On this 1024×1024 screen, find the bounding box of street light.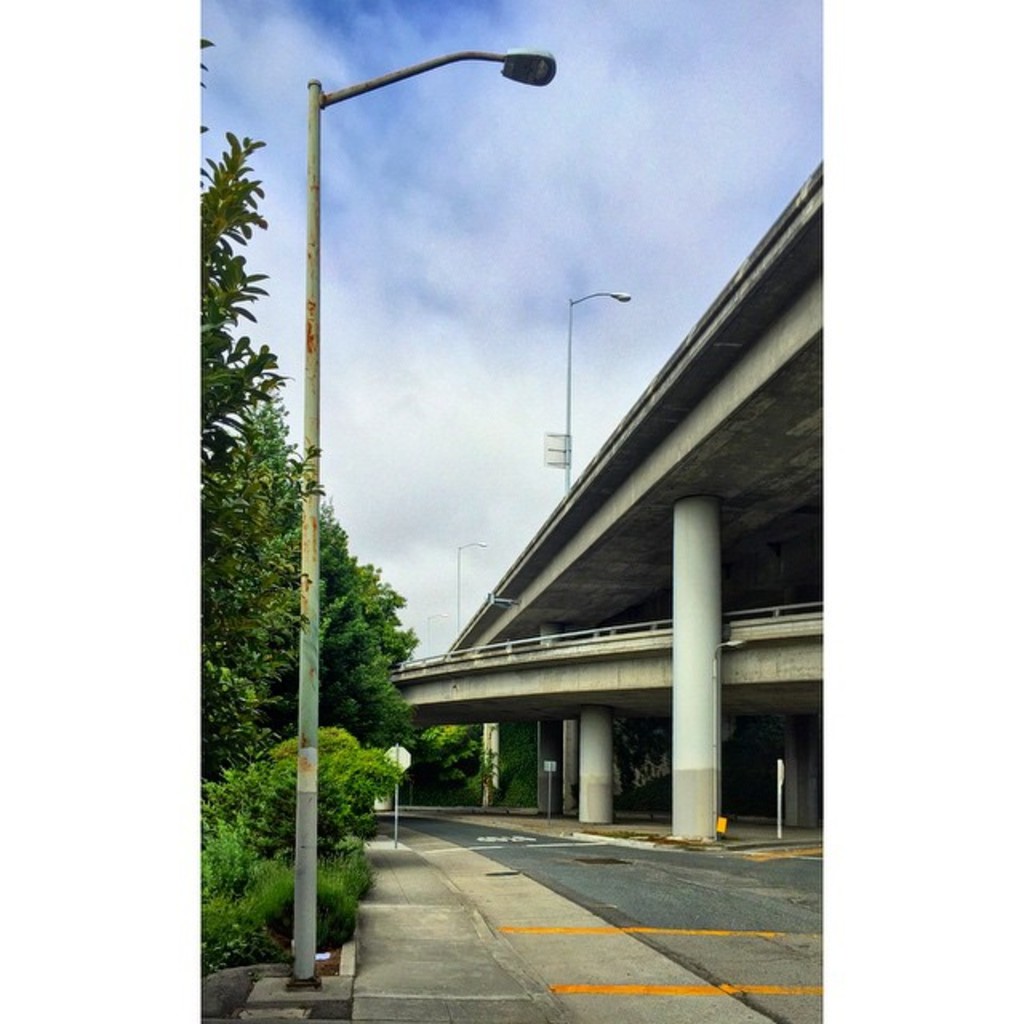
Bounding box: bbox(421, 613, 458, 658).
